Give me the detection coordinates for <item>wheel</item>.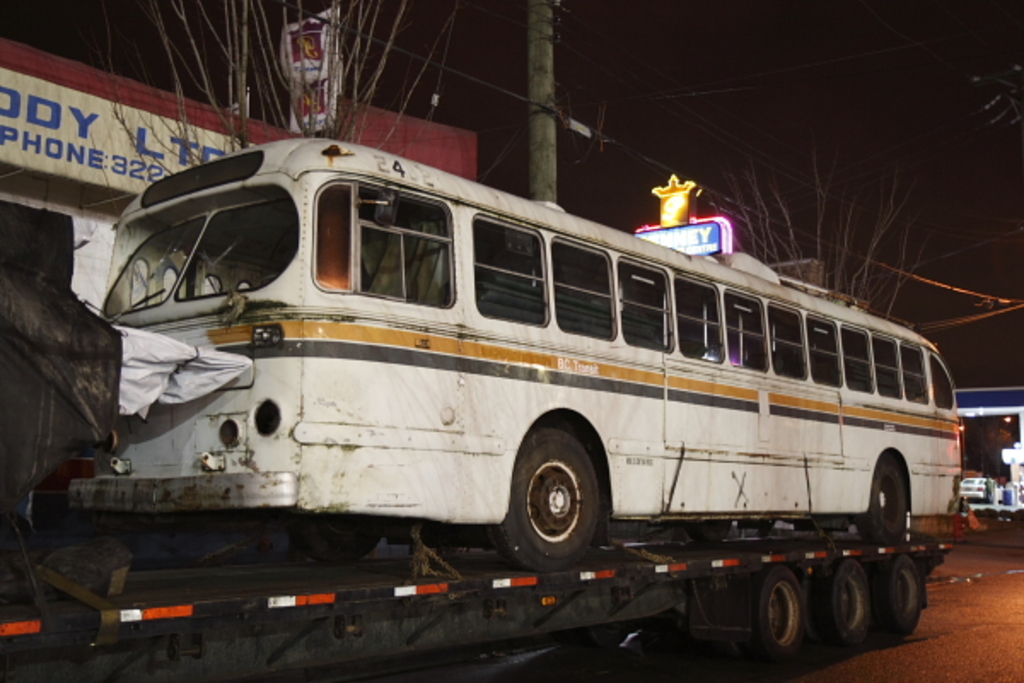
select_region(720, 637, 748, 657).
